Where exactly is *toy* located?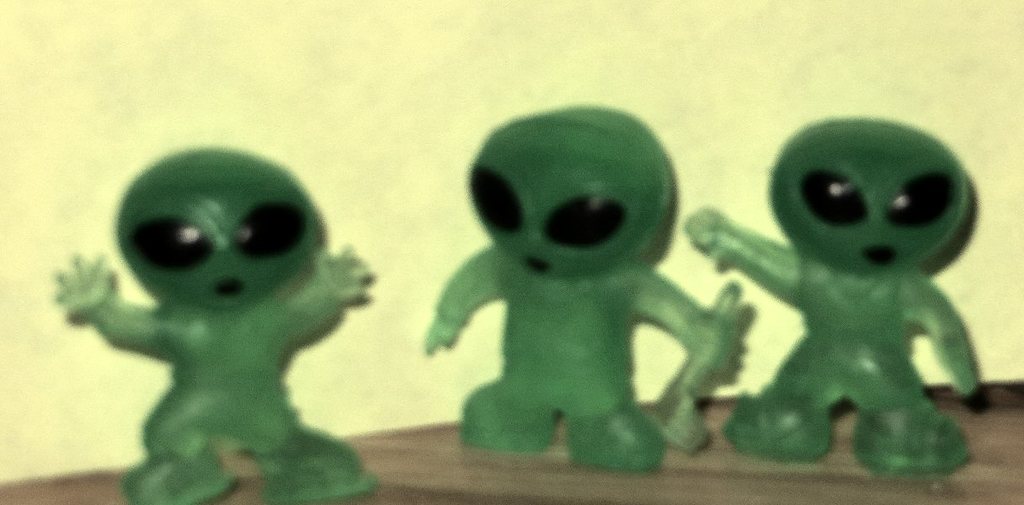
Its bounding box is 422, 101, 744, 465.
